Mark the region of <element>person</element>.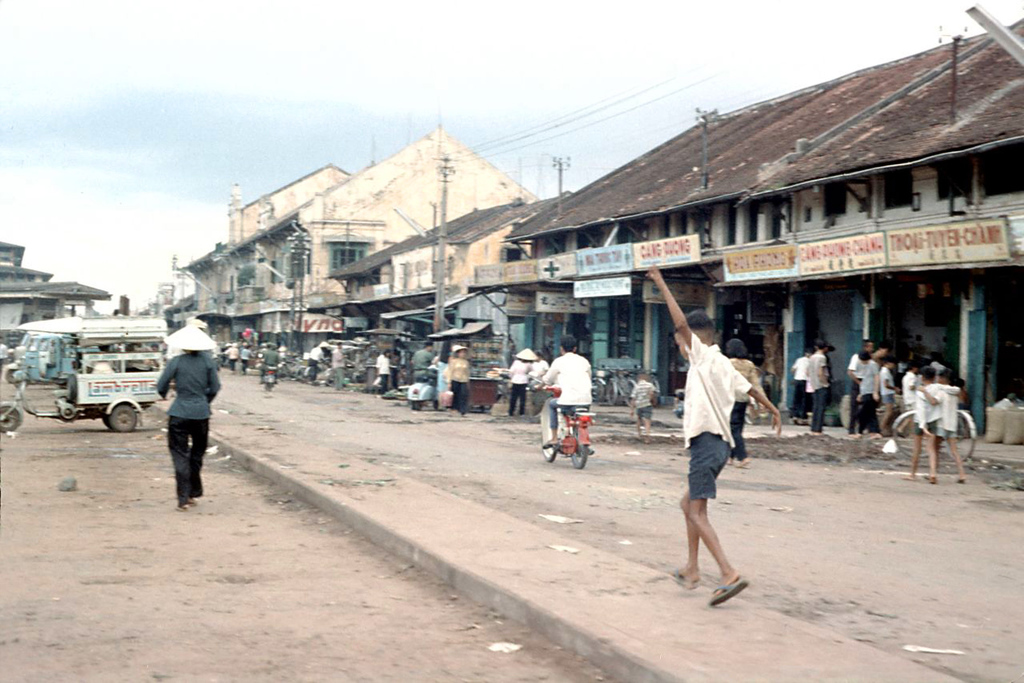
Region: left=539, top=334, right=599, bottom=452.
